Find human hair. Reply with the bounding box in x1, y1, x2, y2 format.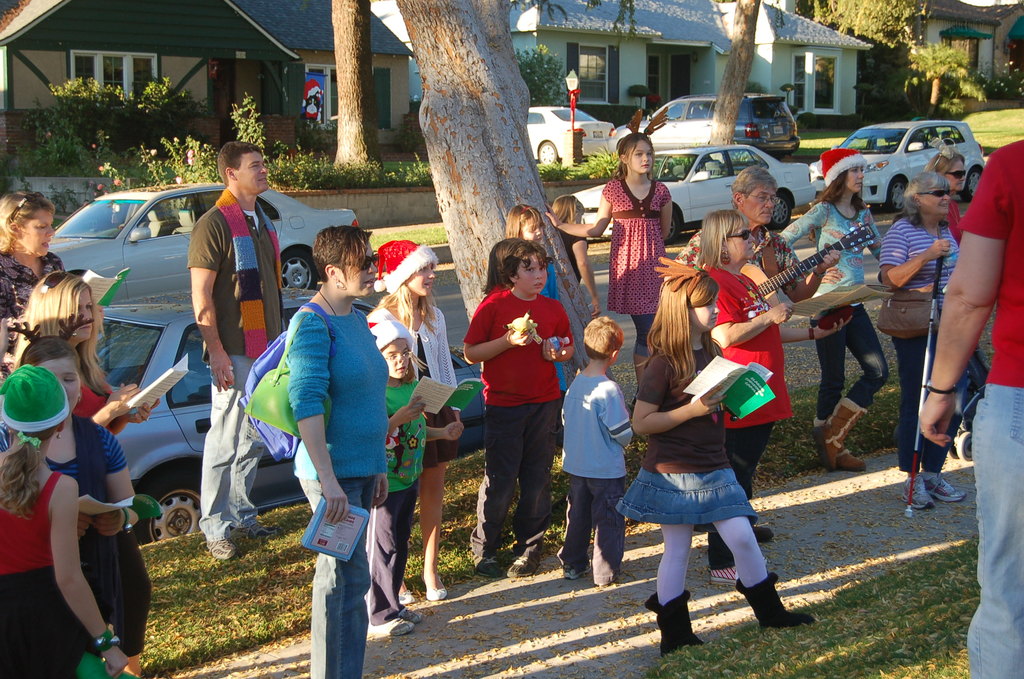
0, 188, 55, 259.
